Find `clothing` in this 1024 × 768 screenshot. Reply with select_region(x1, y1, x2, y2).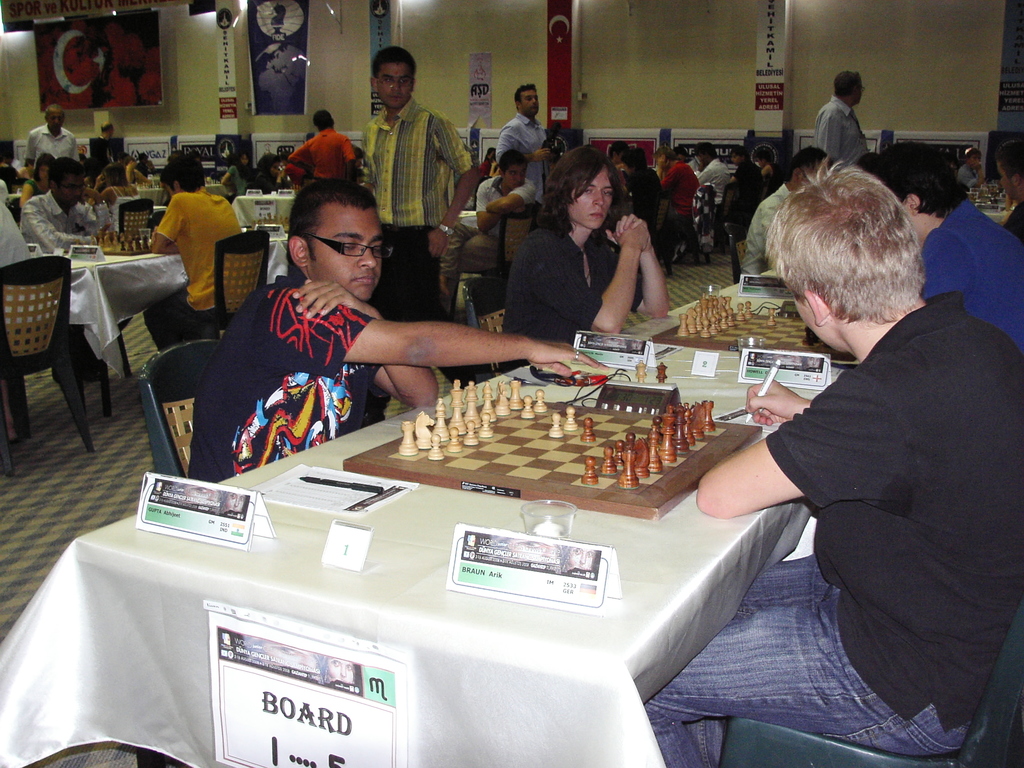
select_region(660, 166, 705, 220).
